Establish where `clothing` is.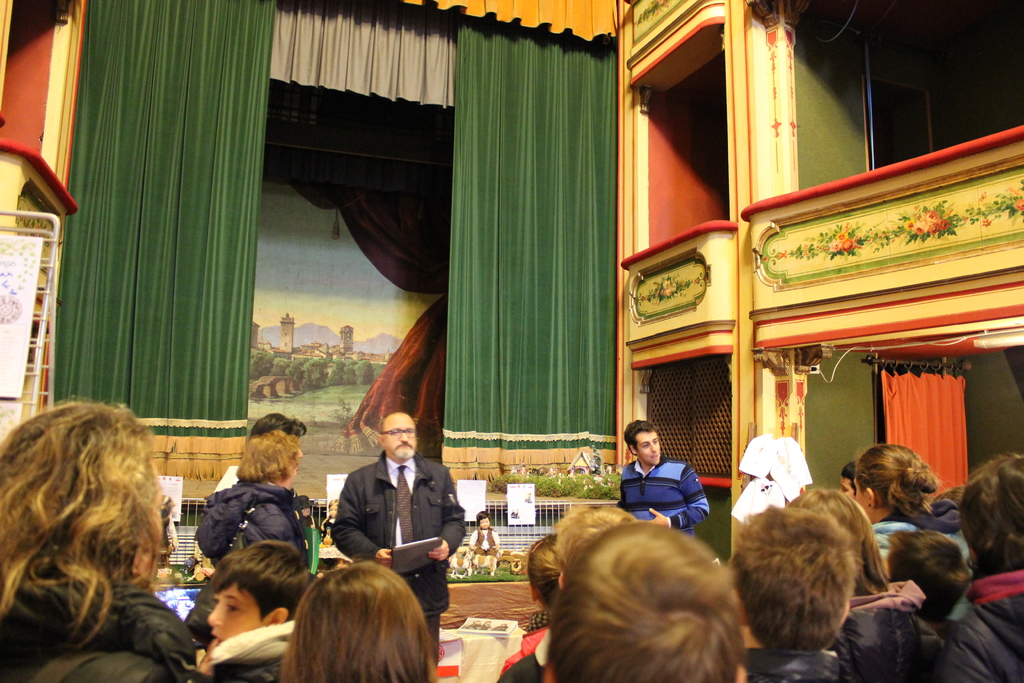
Established at 948, 568, 1023, 680.
